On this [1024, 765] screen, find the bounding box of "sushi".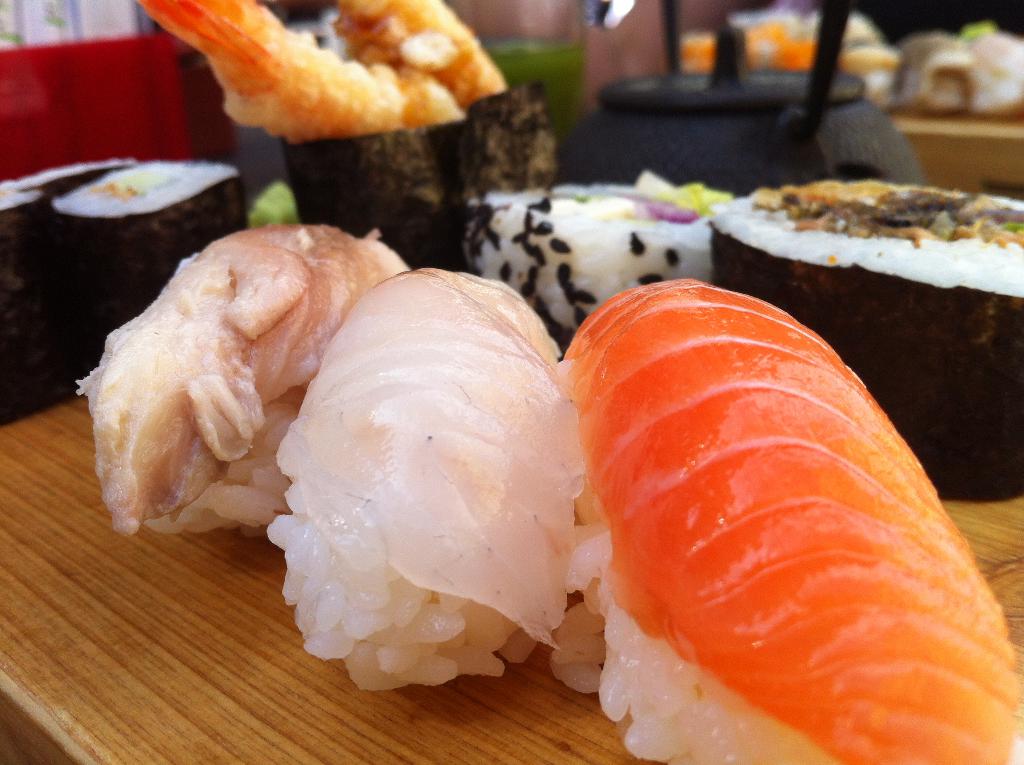
Bounding box: Rect(545, 293, 1023, 761).
